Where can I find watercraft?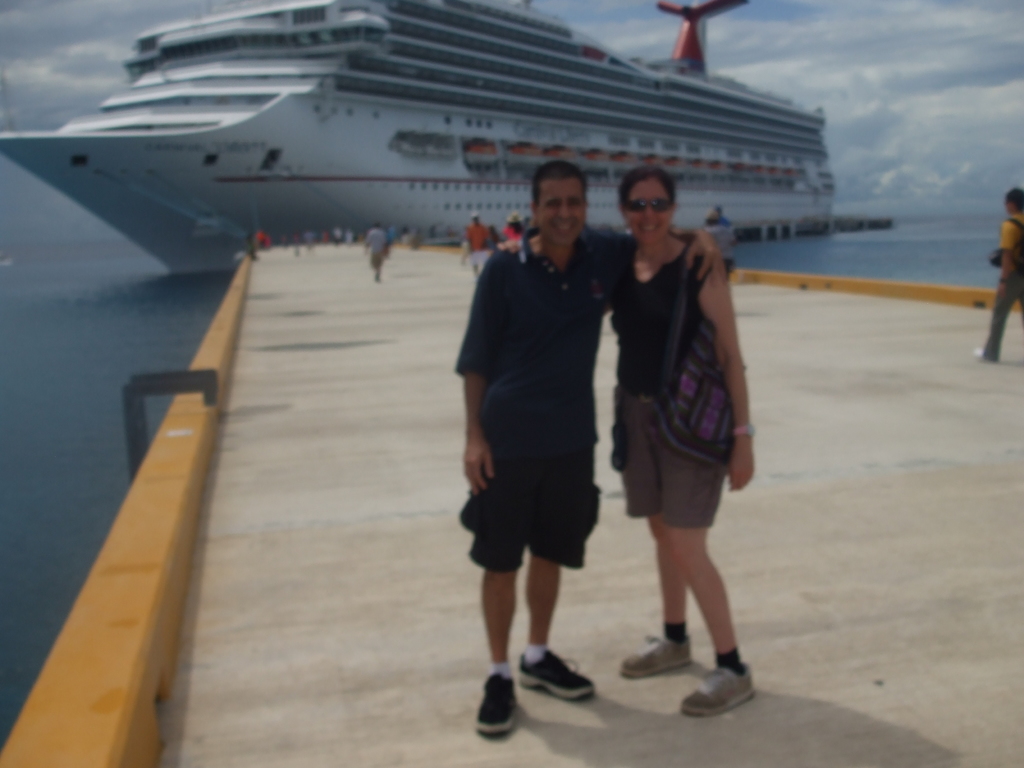
You can find it at 0, 17, 925, 279.
